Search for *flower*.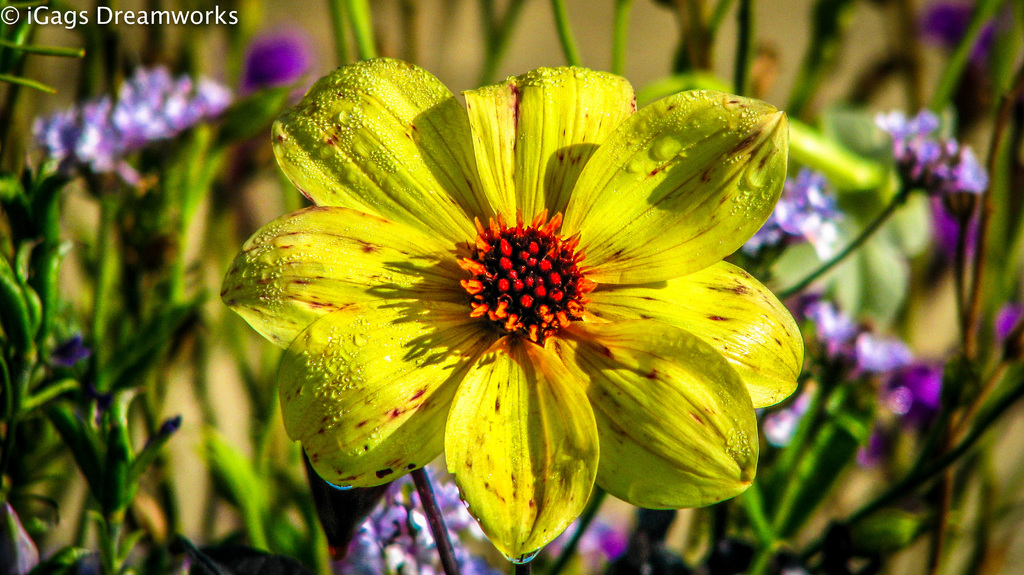
Found at x1=214, y1=49, x2=803, y2=571.
